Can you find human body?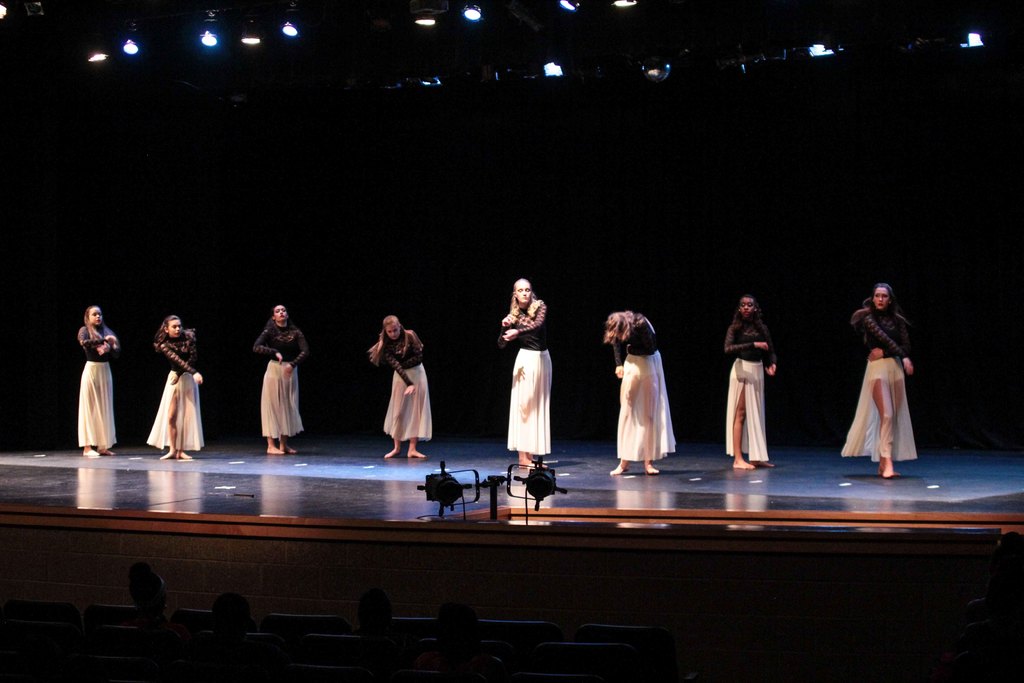
Yes, bounding box: bbox=[723, 317, 776, 472].
